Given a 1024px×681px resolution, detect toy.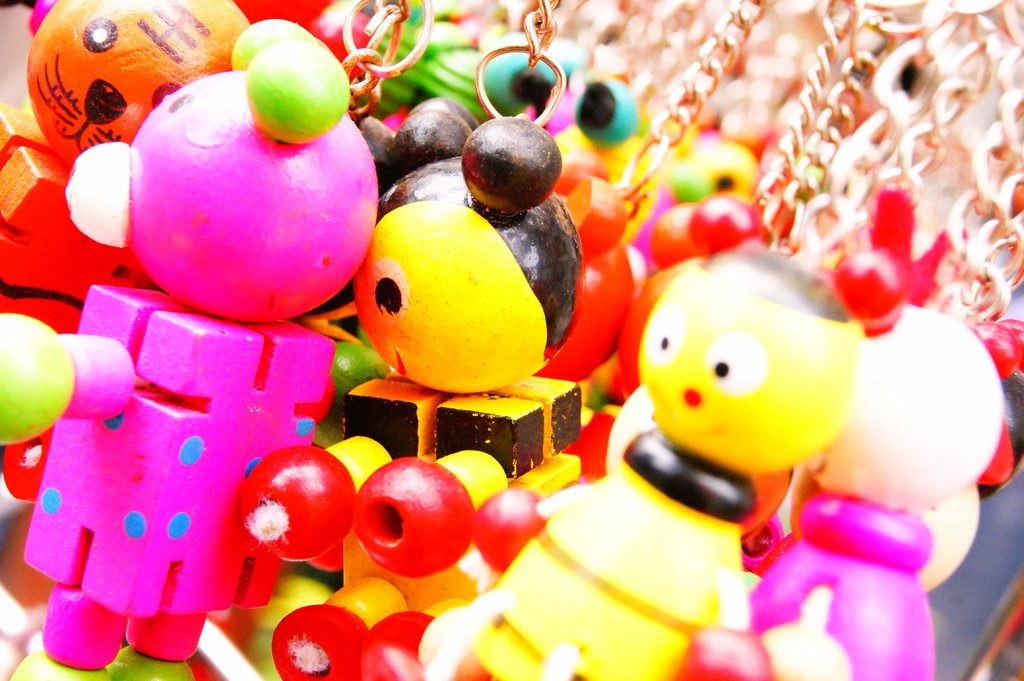
bbox(17, 3, 380, 674).
